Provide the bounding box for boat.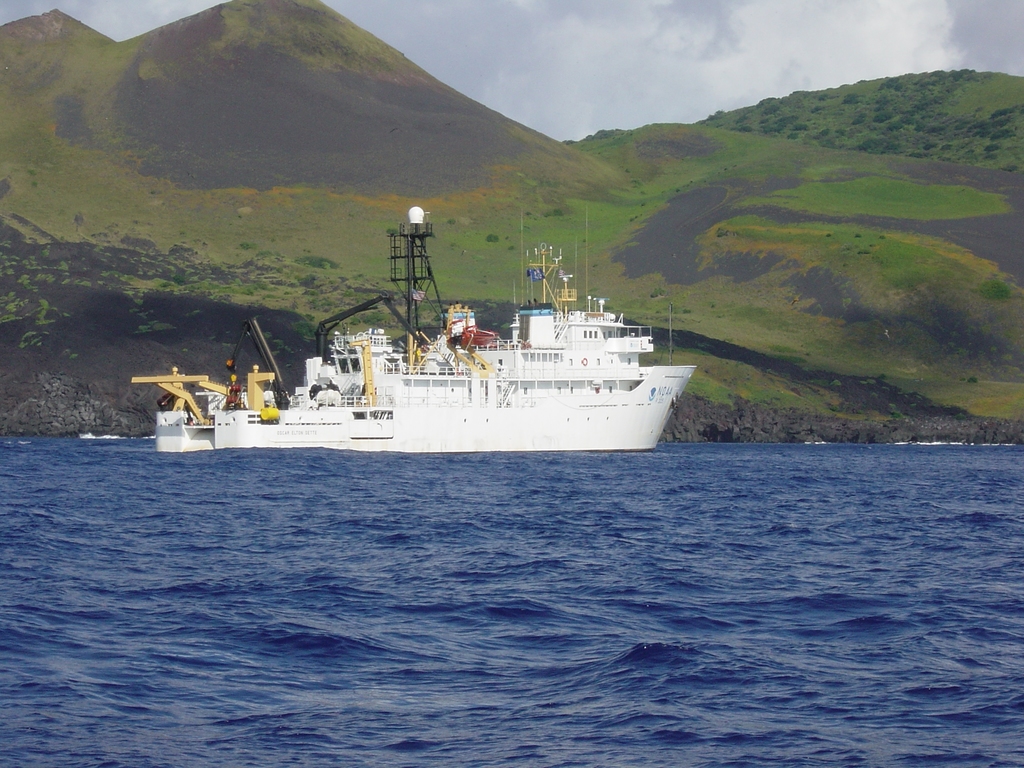
<box>122,202,690,459</box>.
